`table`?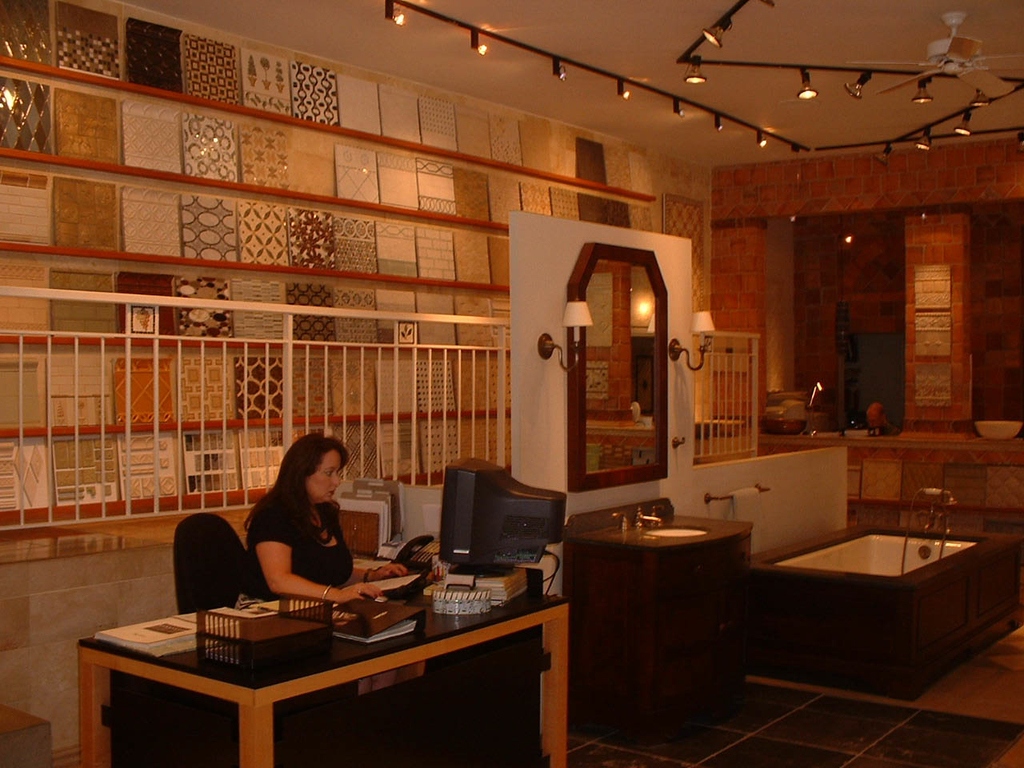
<box>77,554,571,767</box>
